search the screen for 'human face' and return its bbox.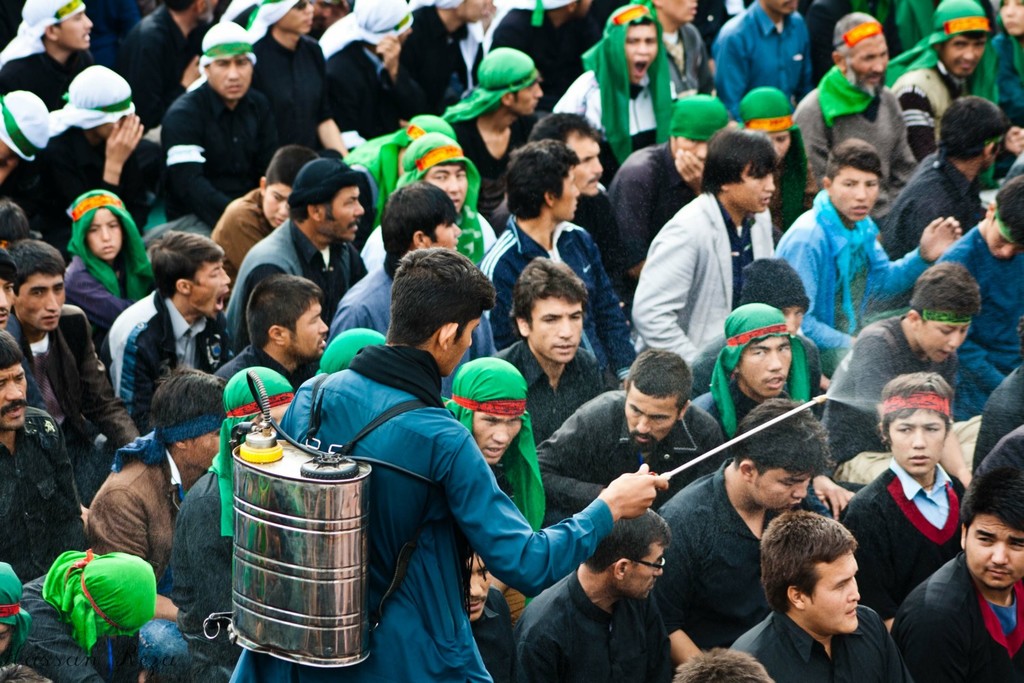
Found: detection(427, 223, 460, 249).
